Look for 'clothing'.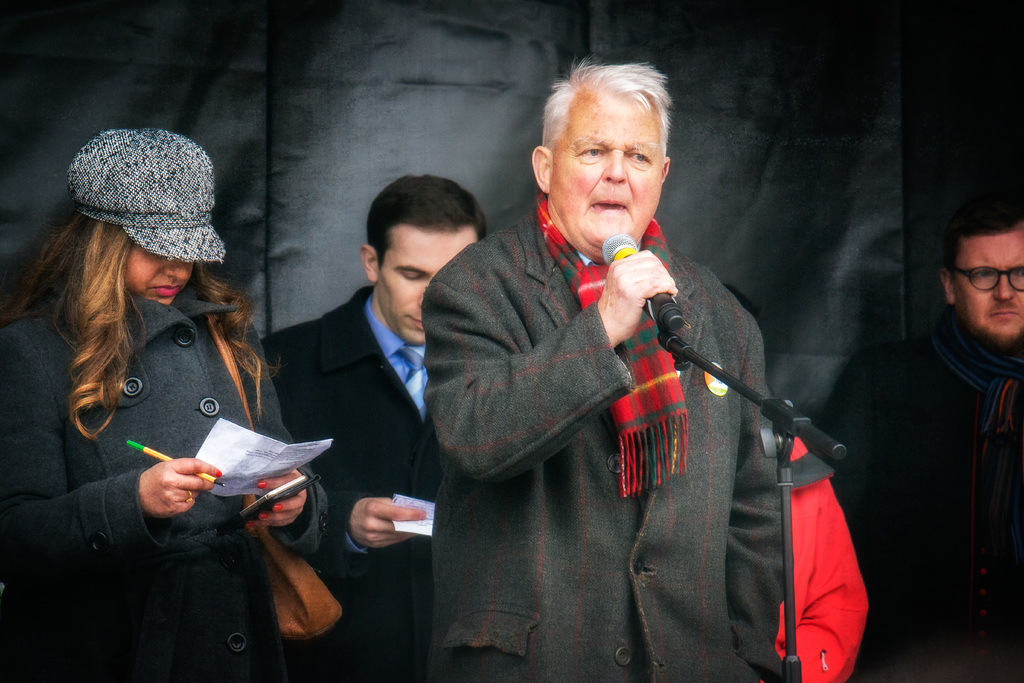
Found: BBox(260, 288, 449, 682).
